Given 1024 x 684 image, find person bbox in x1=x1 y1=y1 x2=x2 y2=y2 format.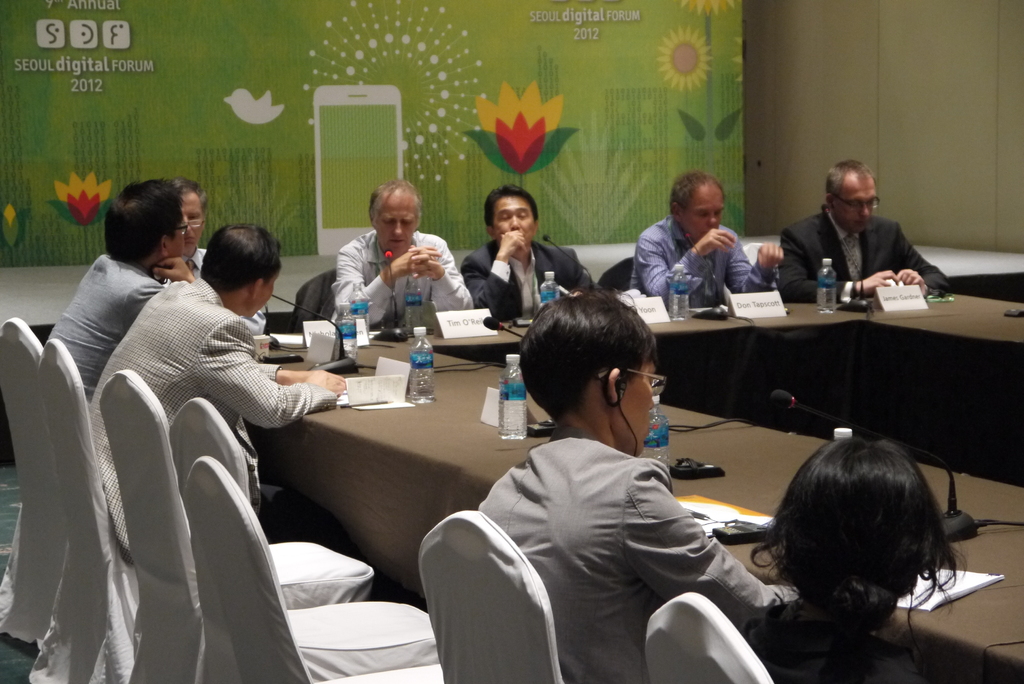
x1=726 y1=431 x2=962 y2=683.
